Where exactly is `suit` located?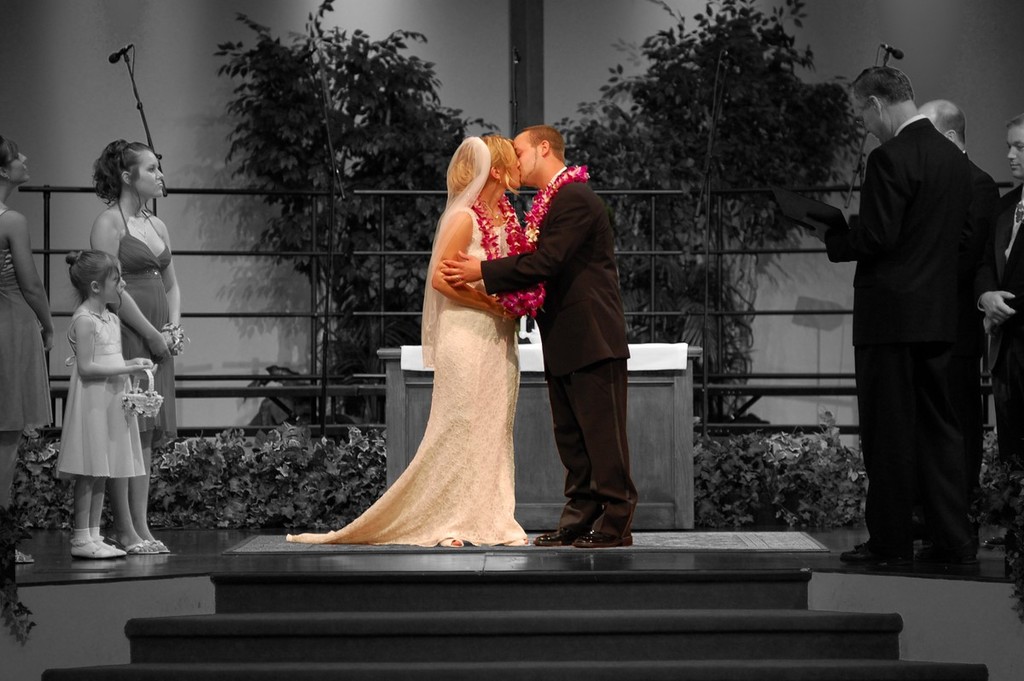
Its bounding box is locate(478, 165, 643, 541).
